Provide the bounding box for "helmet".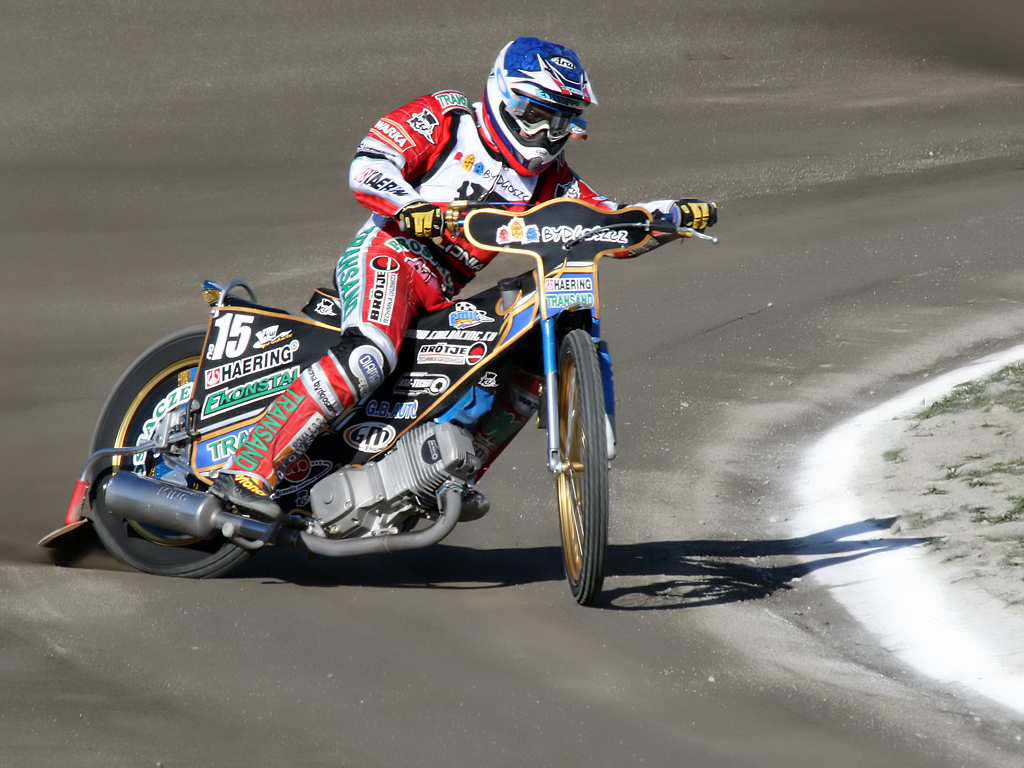
479/39/588/150.
